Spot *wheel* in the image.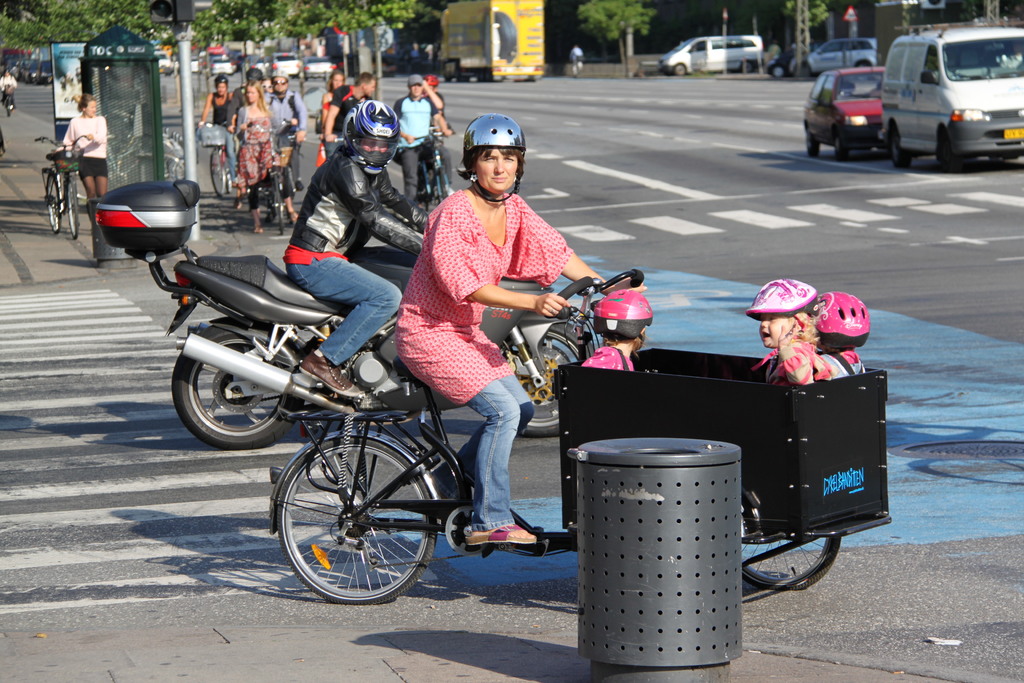
*wheel* found at BBox(773, 66, 783, 78).
